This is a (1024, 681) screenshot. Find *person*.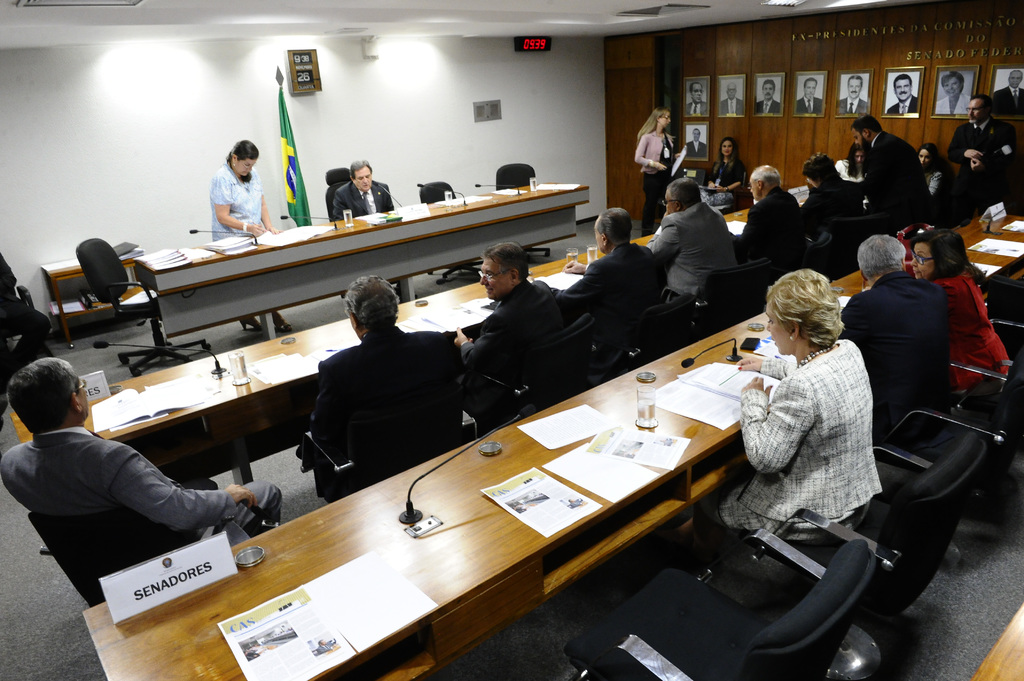
Bounding box: x1=0, y1=359, x2=280, y2=538.
